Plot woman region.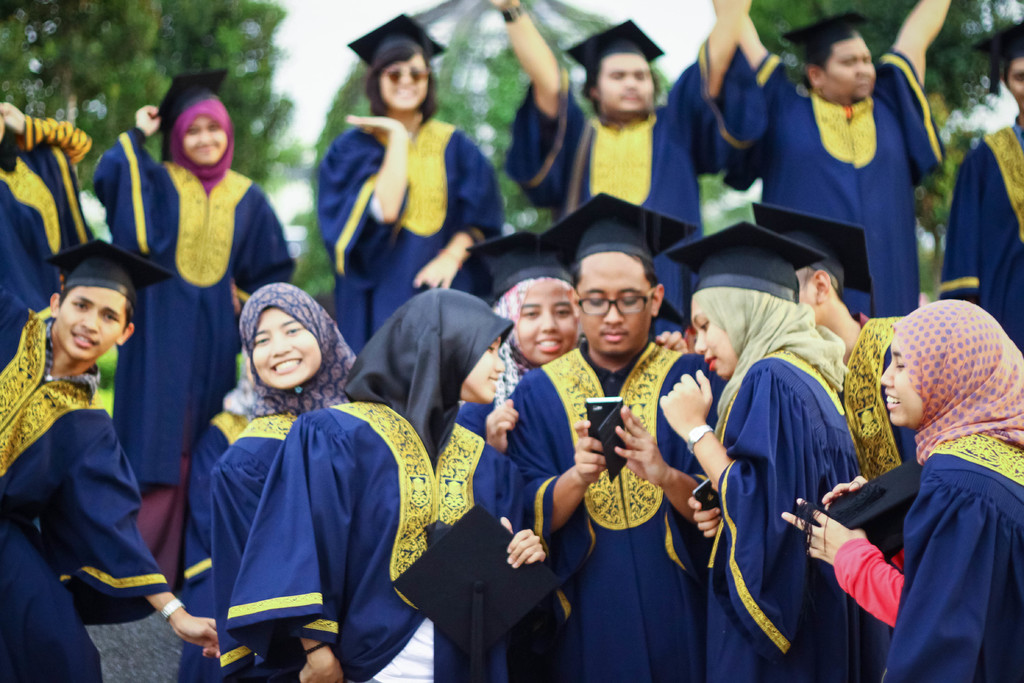
Plotted at (left=435, top=234, right=580, bottom=682).
